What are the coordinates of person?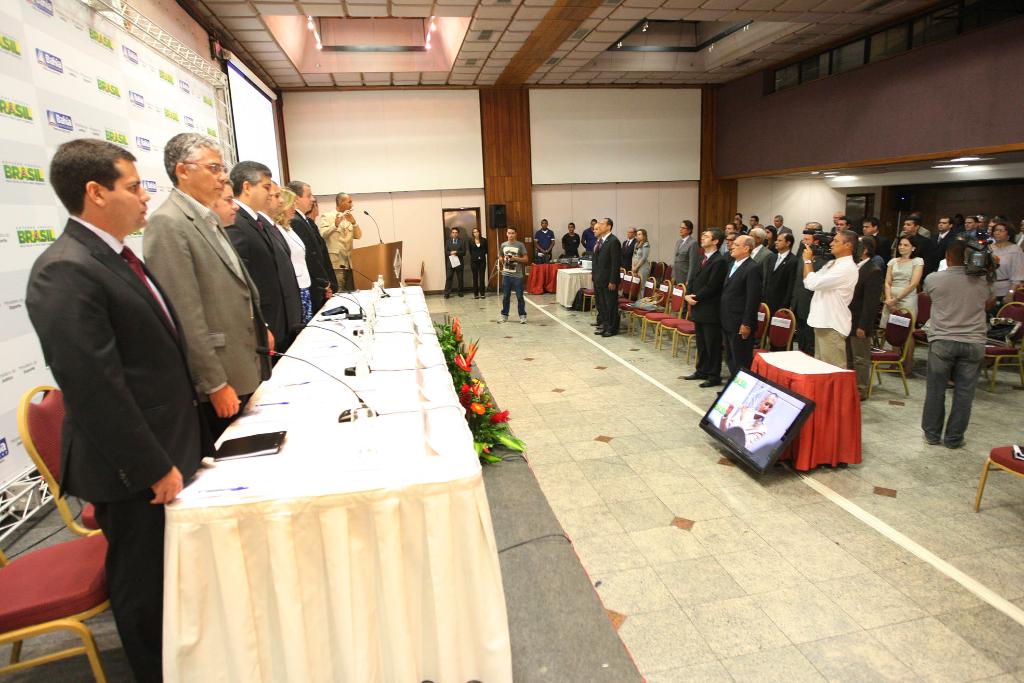
492:227:529:322.
